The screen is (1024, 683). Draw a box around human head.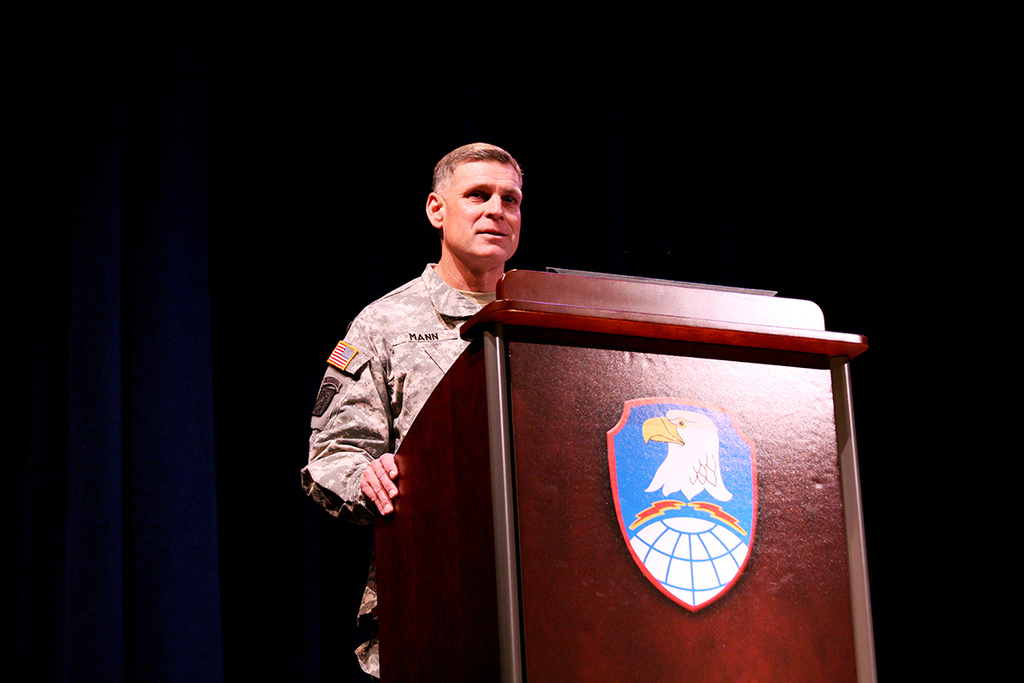
rect(423, 132, 532, 241).
